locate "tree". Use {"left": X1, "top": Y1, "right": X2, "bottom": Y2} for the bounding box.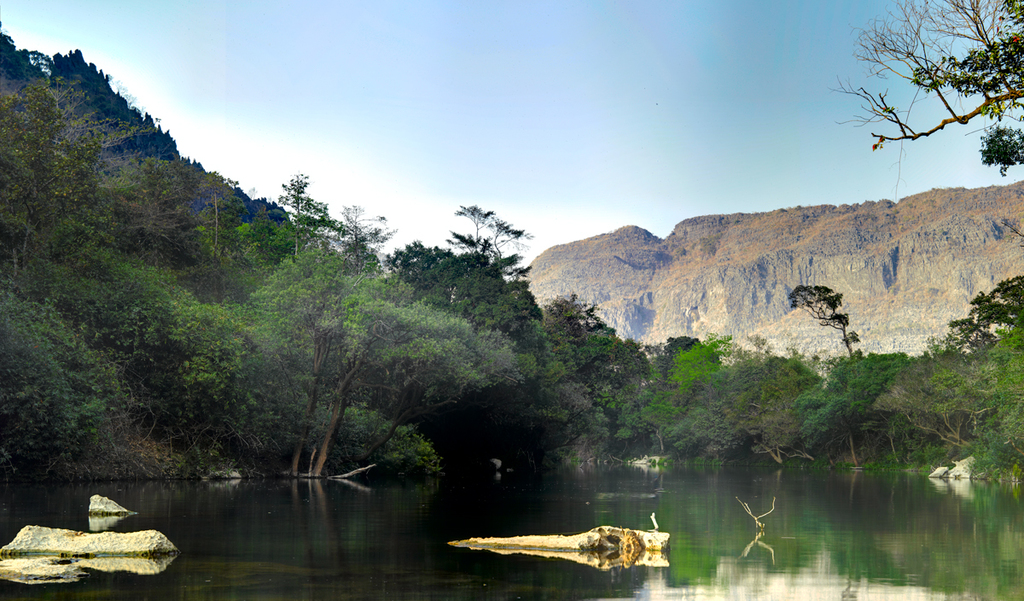
{"left": 522, "top": 292, "right": 609, "bottom": 422}.
